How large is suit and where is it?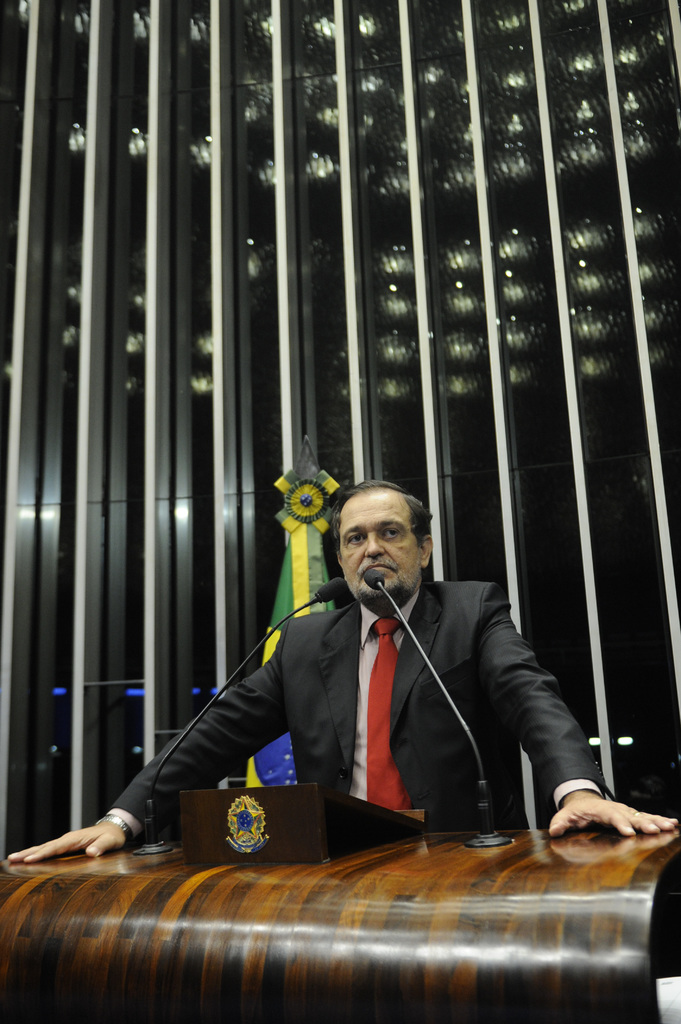
Bounding box: BBox(111, 596, 604, 826).
